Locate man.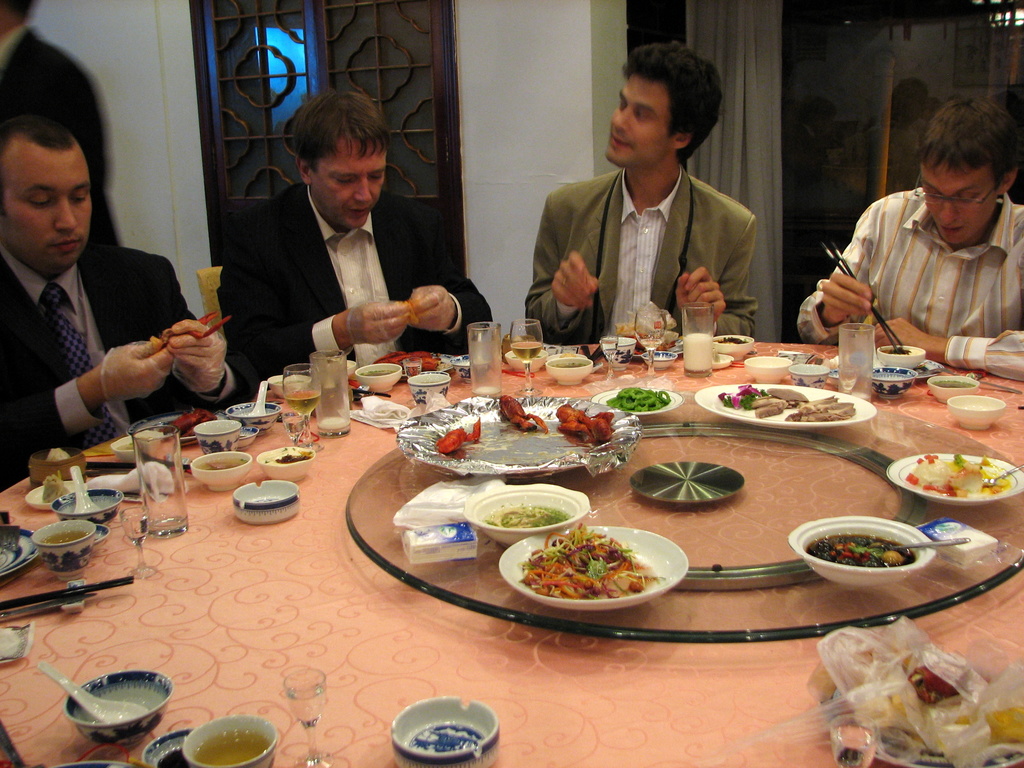
Bounding box: BBox(0, 0, 123, 252).
